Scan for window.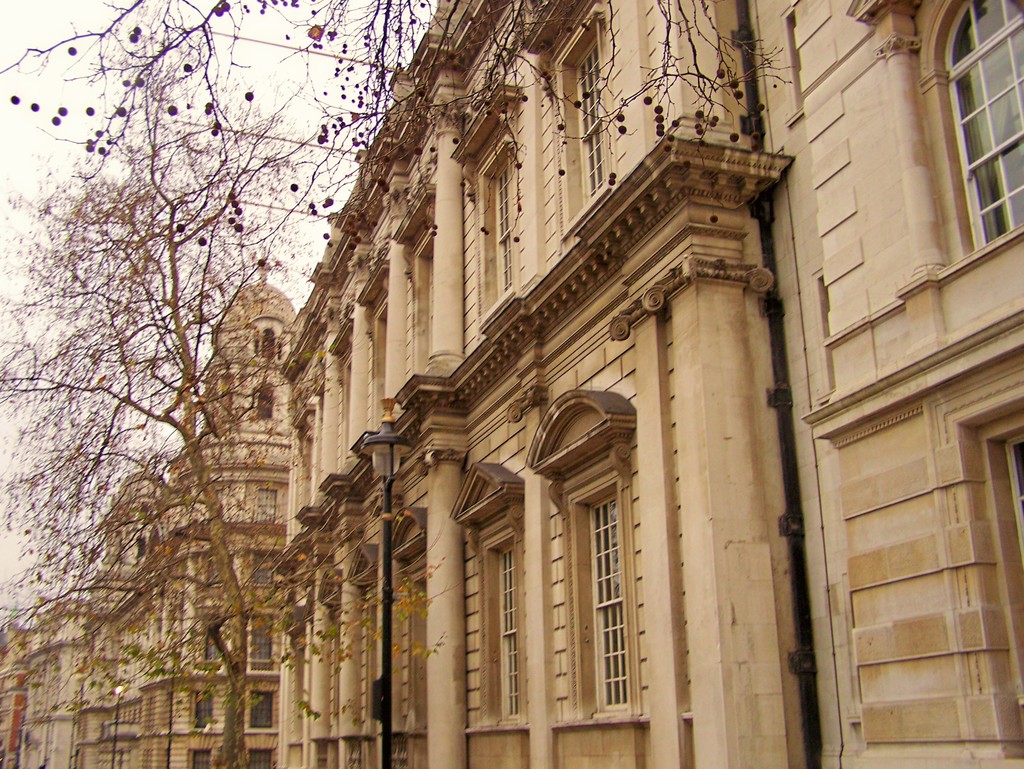
Scan result: {"x1": 532, "y1": 390, "x2": 639, "y2": 721}.
